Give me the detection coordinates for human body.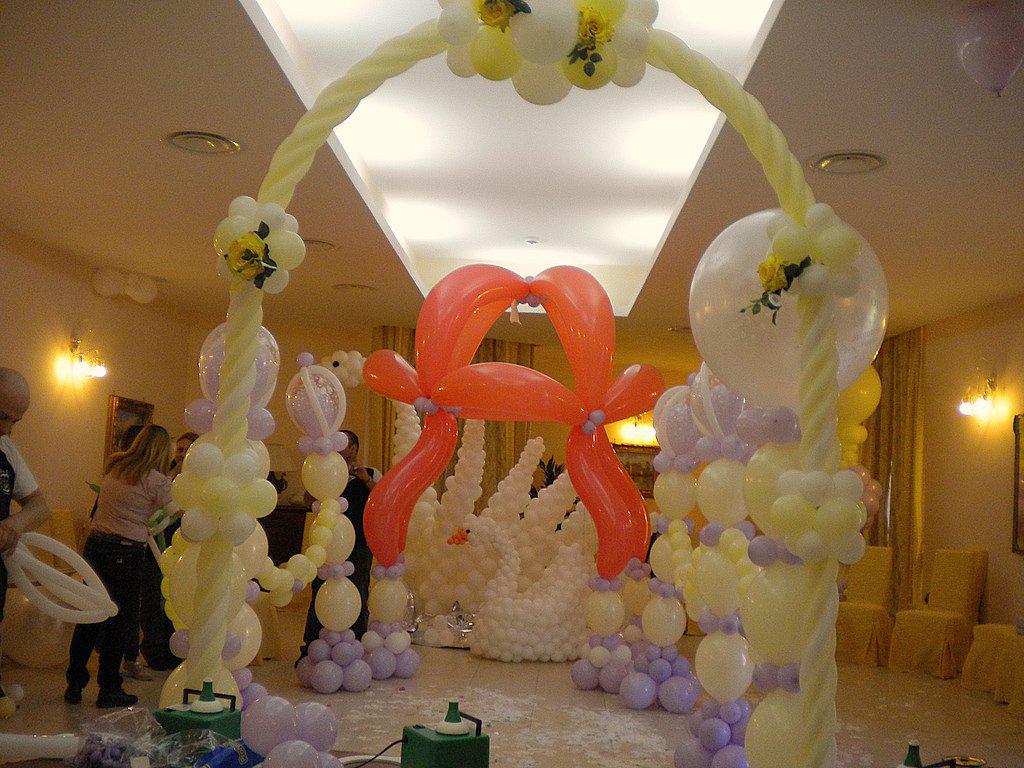
(left=64, top=418, right=151, bottom=702).
